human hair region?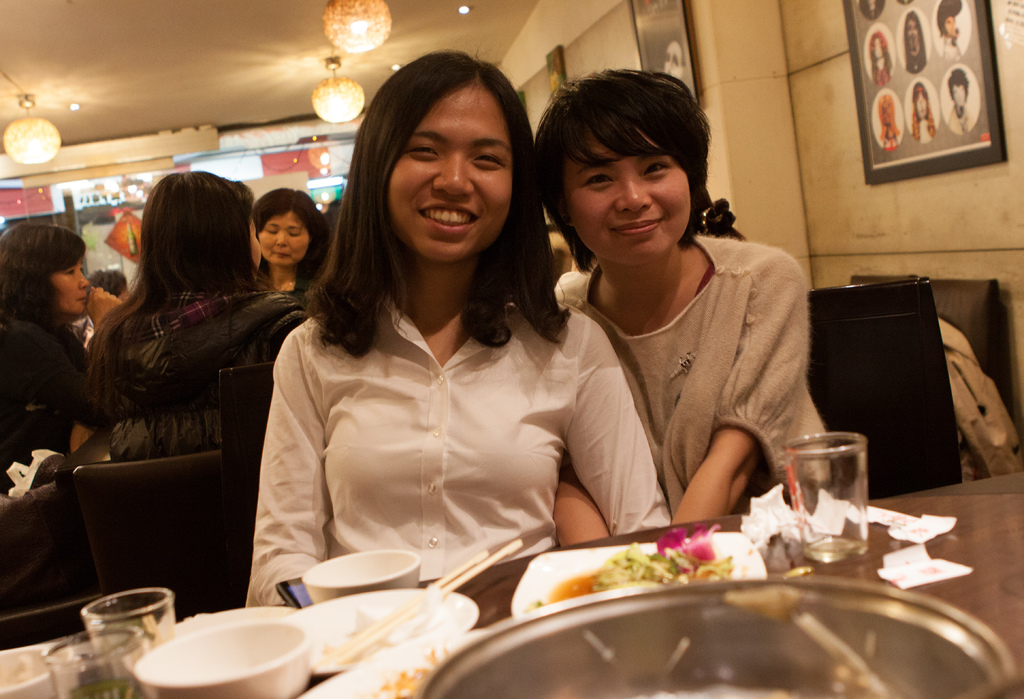
bbox(936, 0, 963, 34)
